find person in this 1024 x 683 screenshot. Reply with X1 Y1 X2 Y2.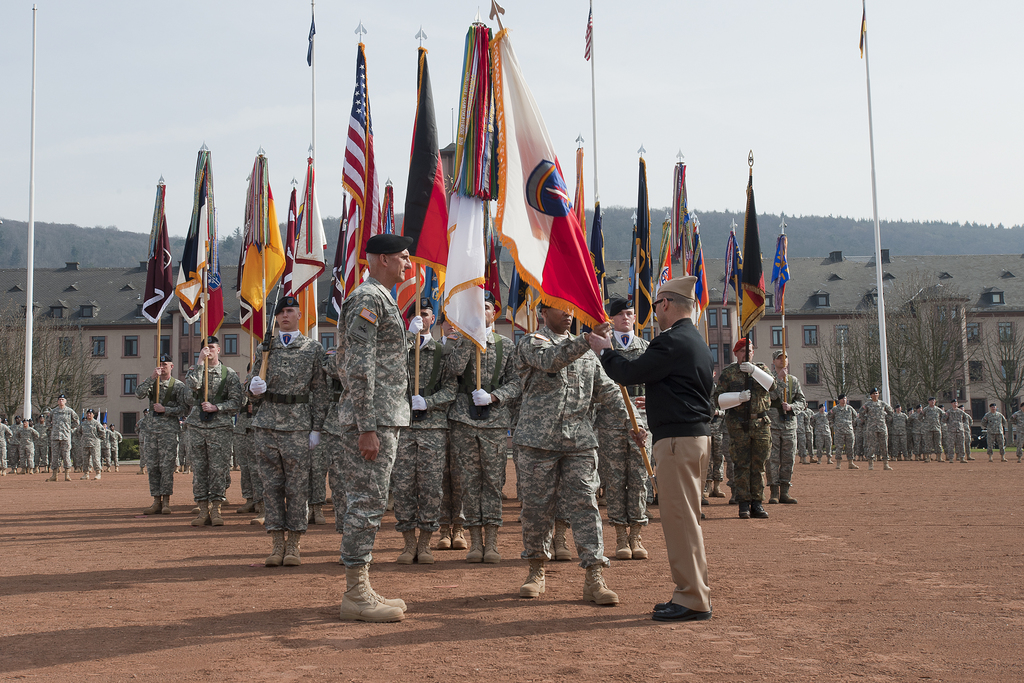
972 394 1016 461.
